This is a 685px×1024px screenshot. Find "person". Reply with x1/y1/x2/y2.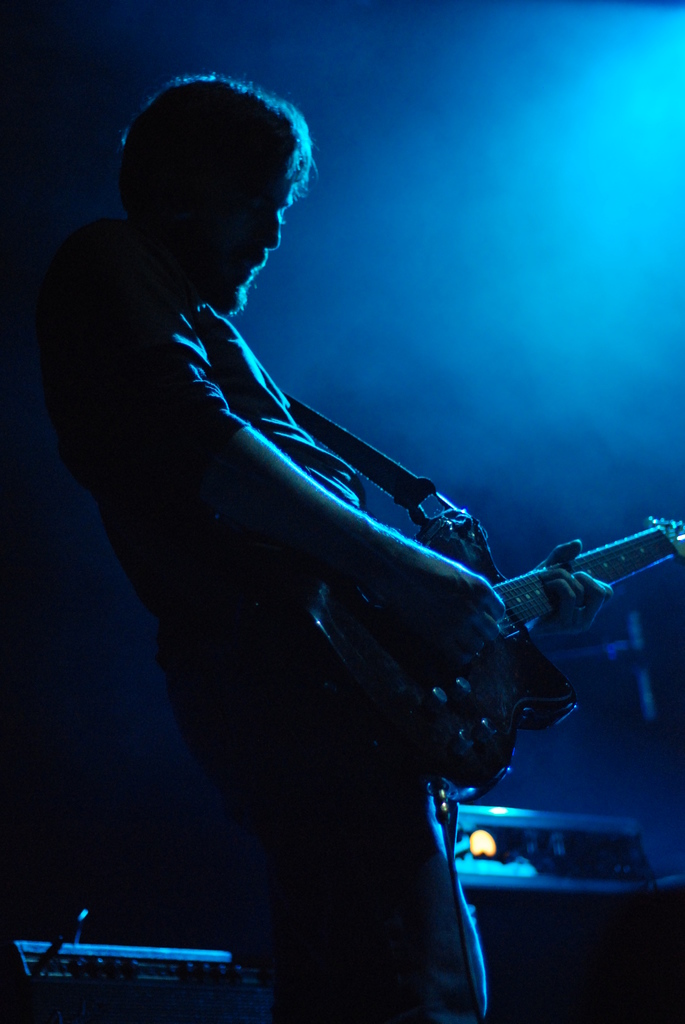
26/42/627/1023.
